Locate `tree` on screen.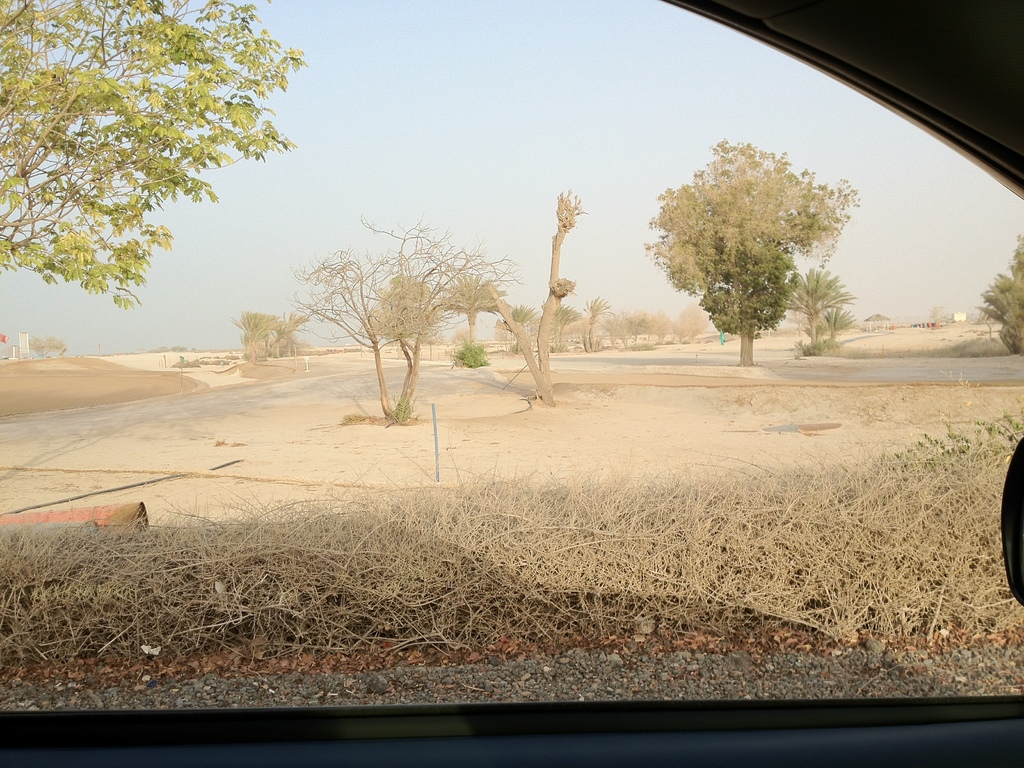
On screen at (left=593, top=315, right=637, bottom=358).
